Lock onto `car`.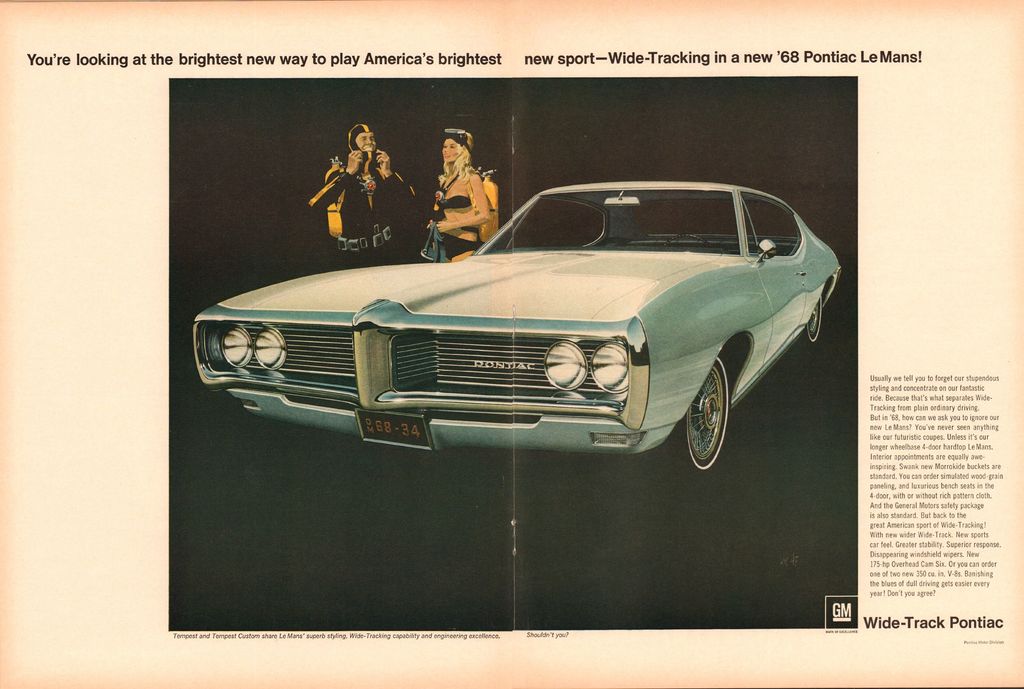
Locked: 193, 178, 849, 480.
